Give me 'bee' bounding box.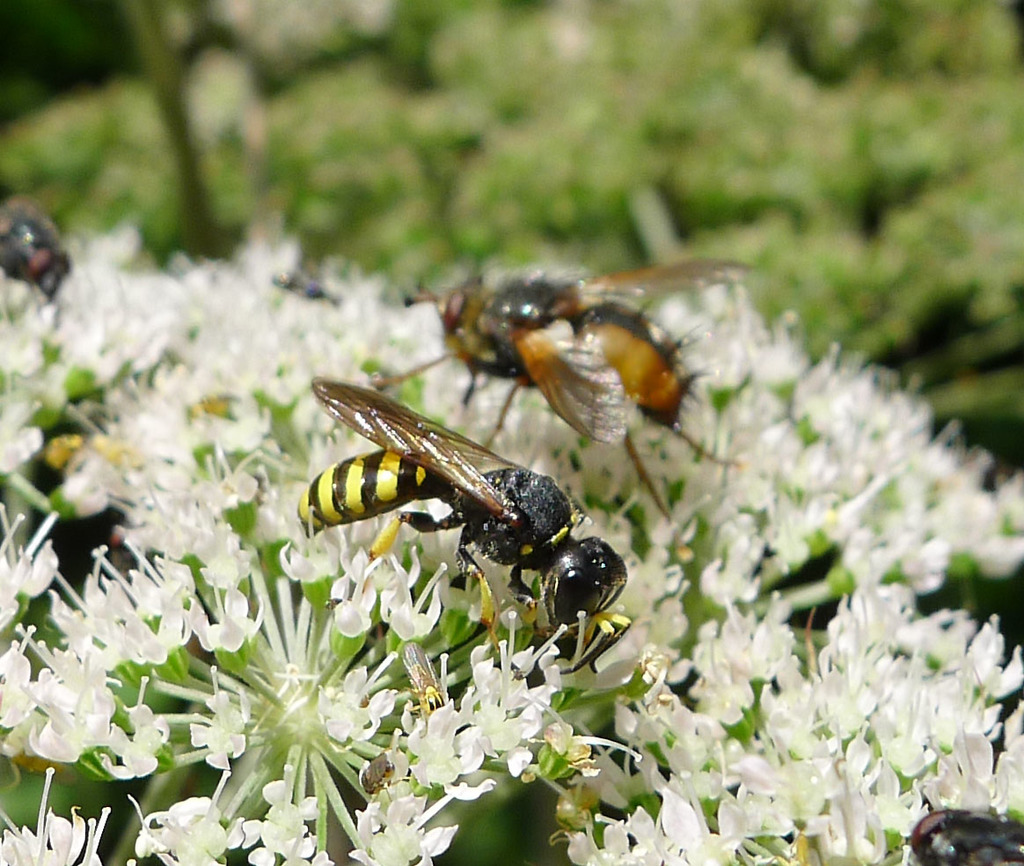
289 396 603 624.
